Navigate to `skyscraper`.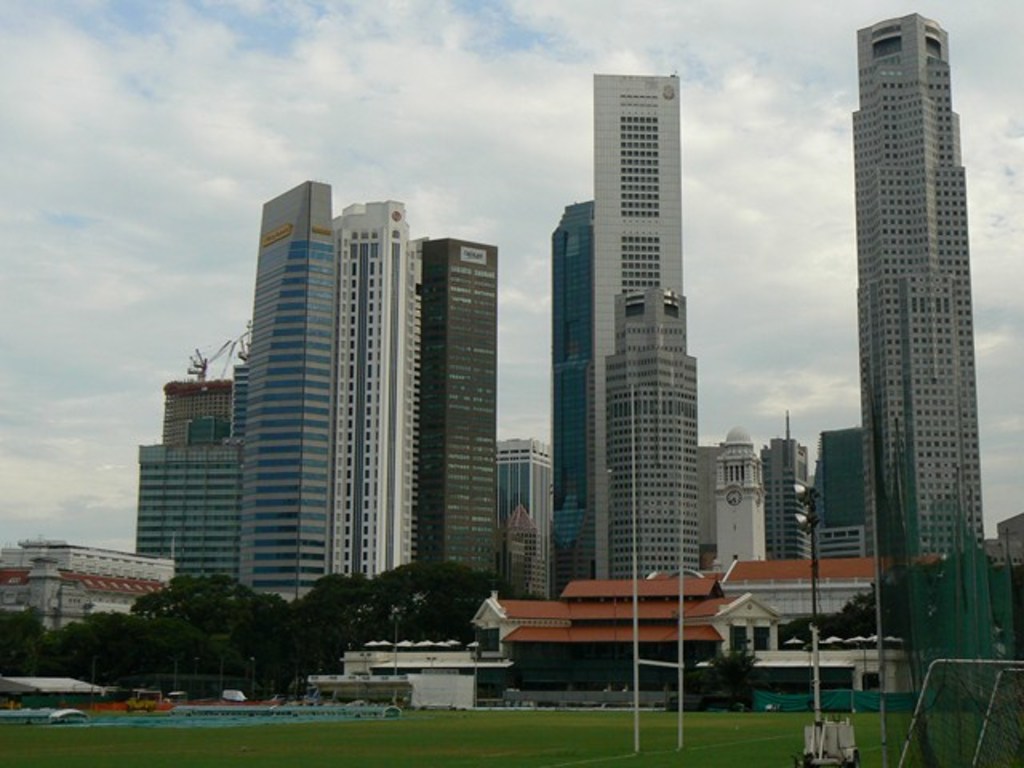
Navigation target: box=[808, 413, 883, 560].
